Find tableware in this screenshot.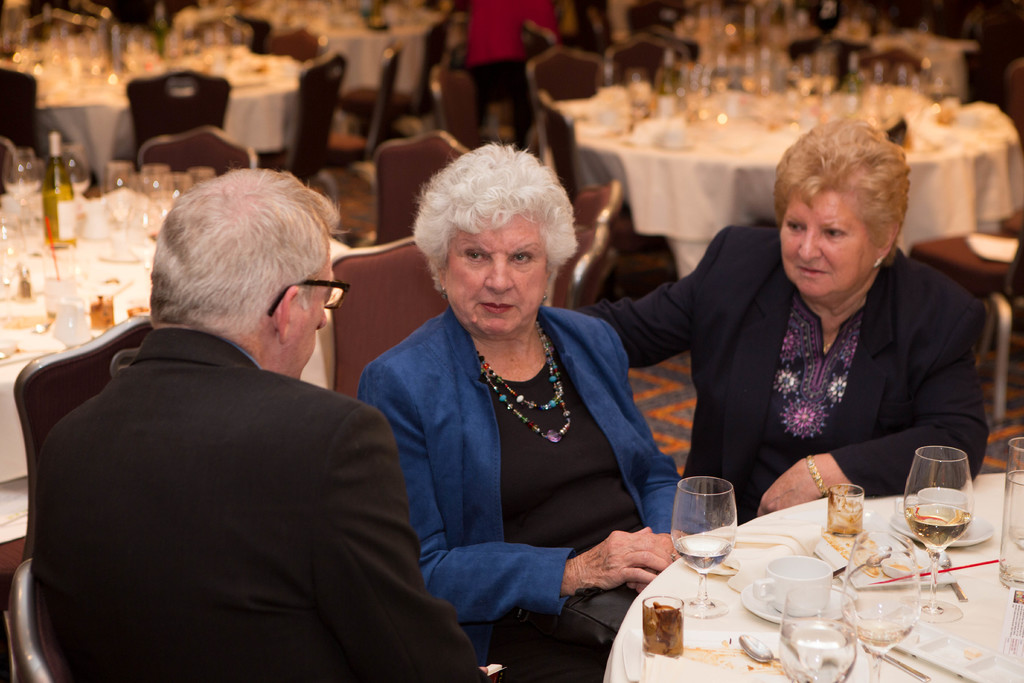
The bounding box for tableware is region(815, 522, 953, 591).
